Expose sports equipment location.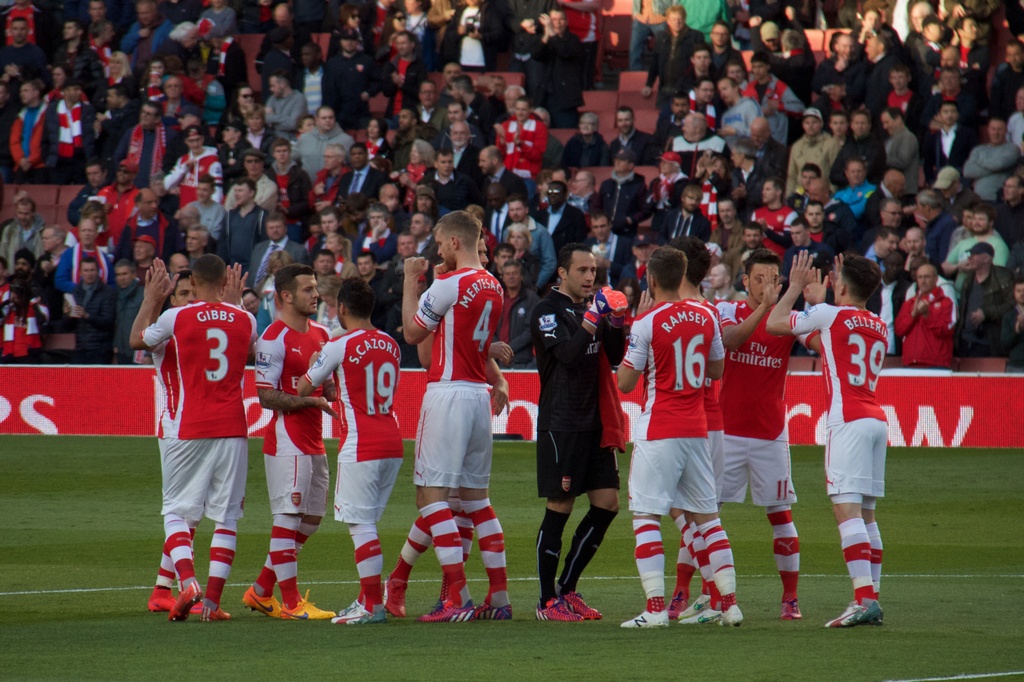
Exposed at locate(168, 581, 202, 622).
